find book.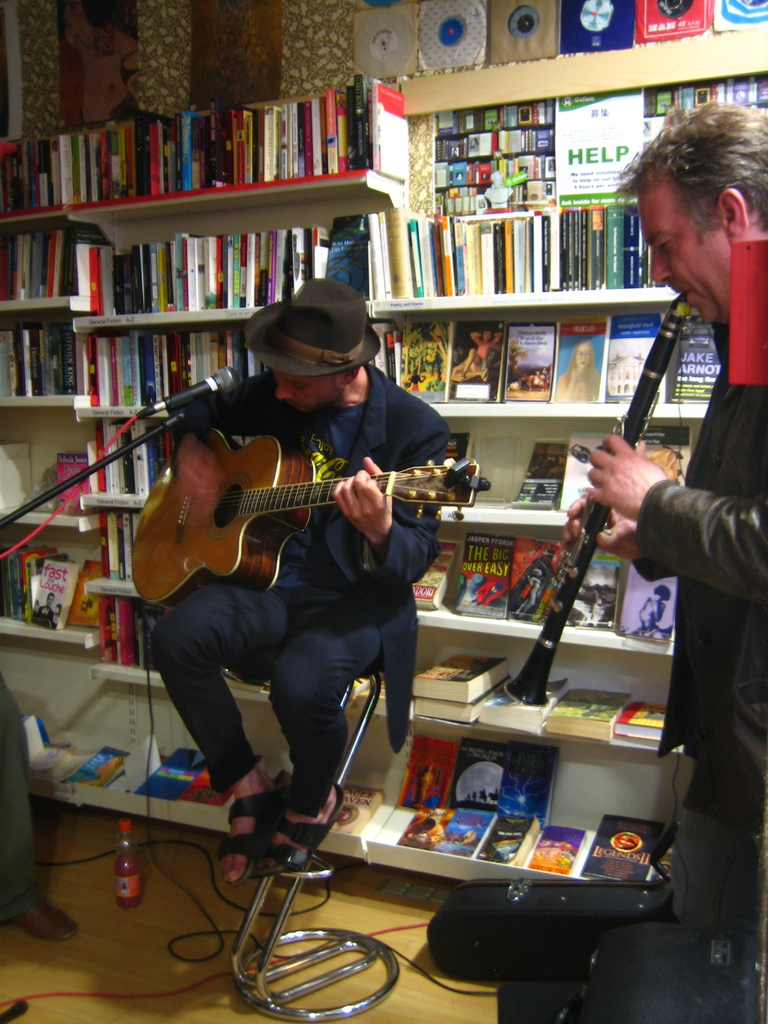
l=410, t=536, r=466, b=611.
